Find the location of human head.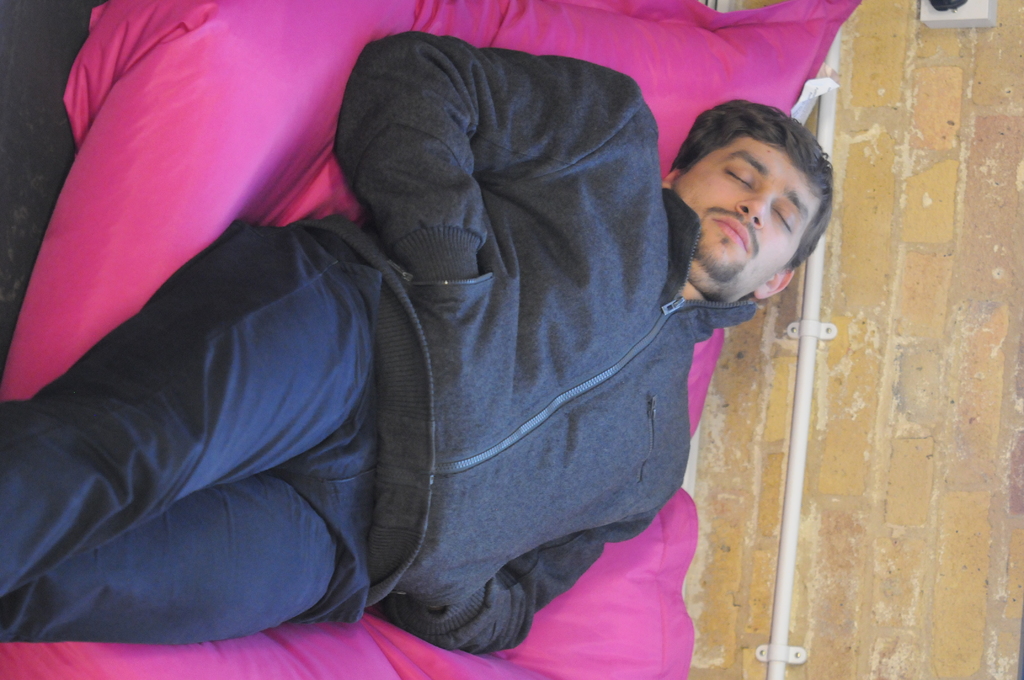
Location: [left=662, top=90, right=848, bottom=305].
